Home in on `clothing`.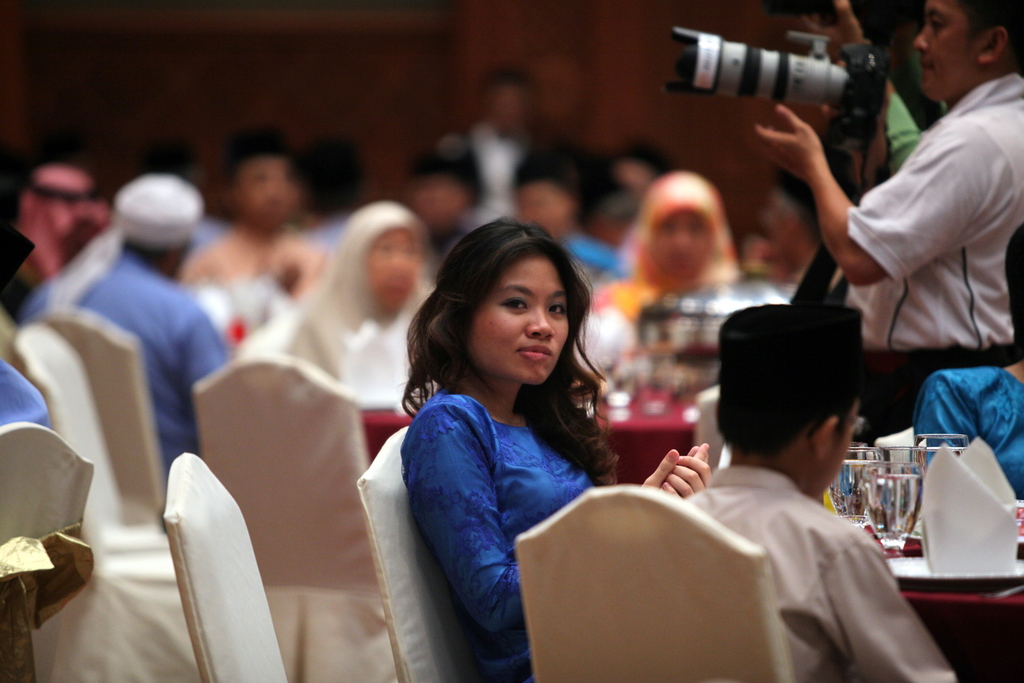
Homed in at select_region(907, 358, 1023, 509).
